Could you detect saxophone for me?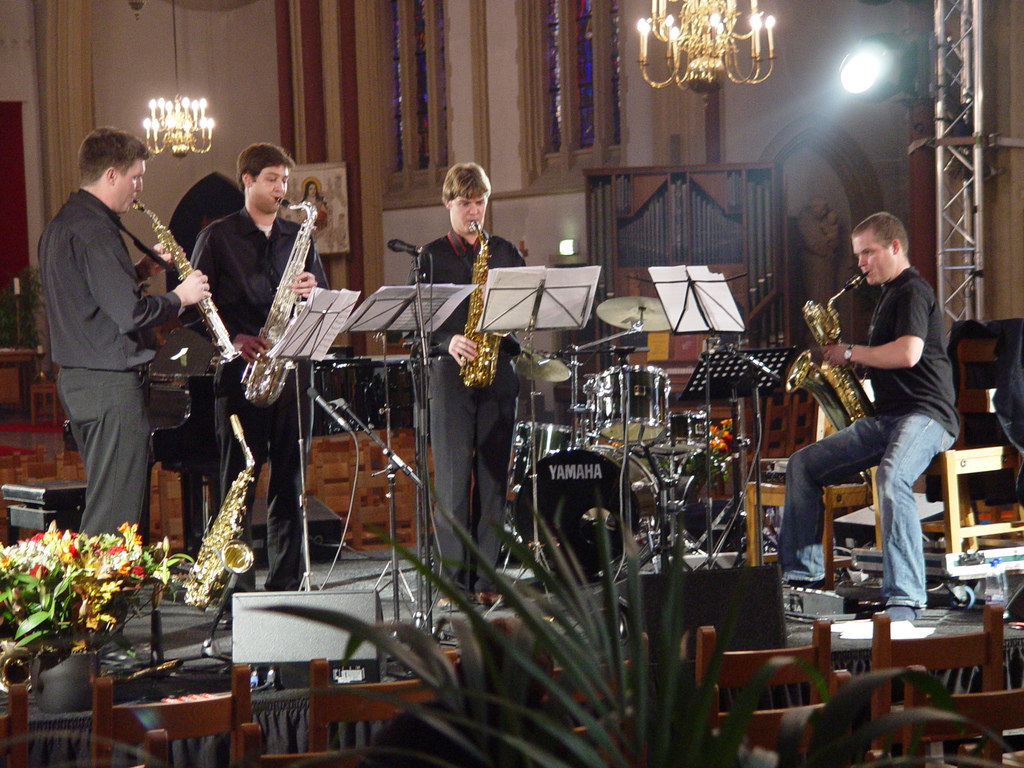
Detection result: 452, 218, 517, 392.
